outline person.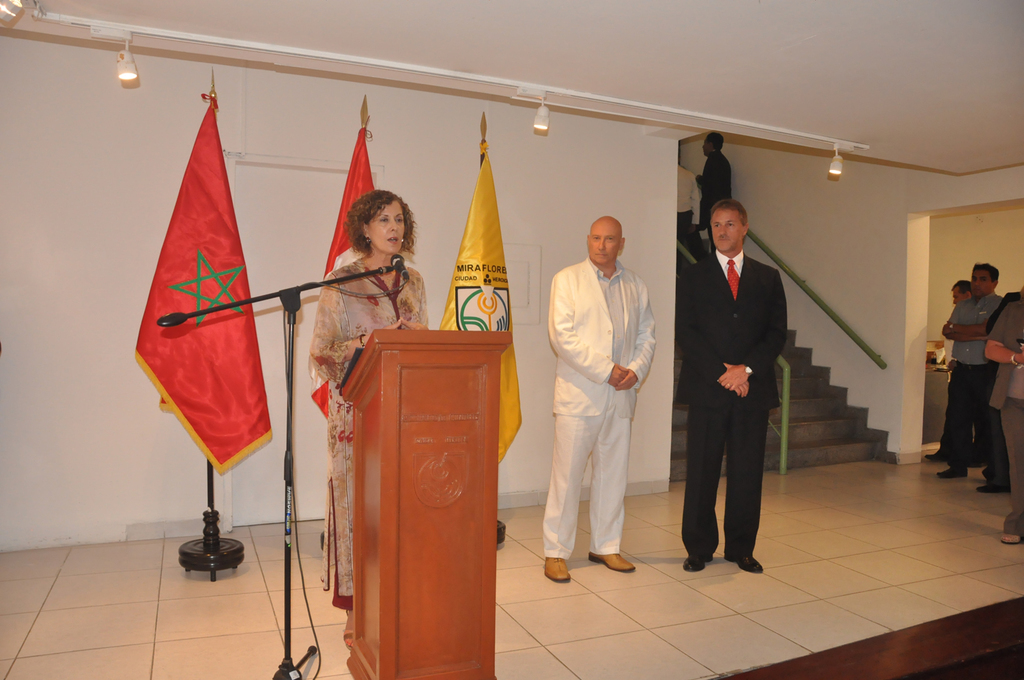
Outline: 926 279 973 460.
